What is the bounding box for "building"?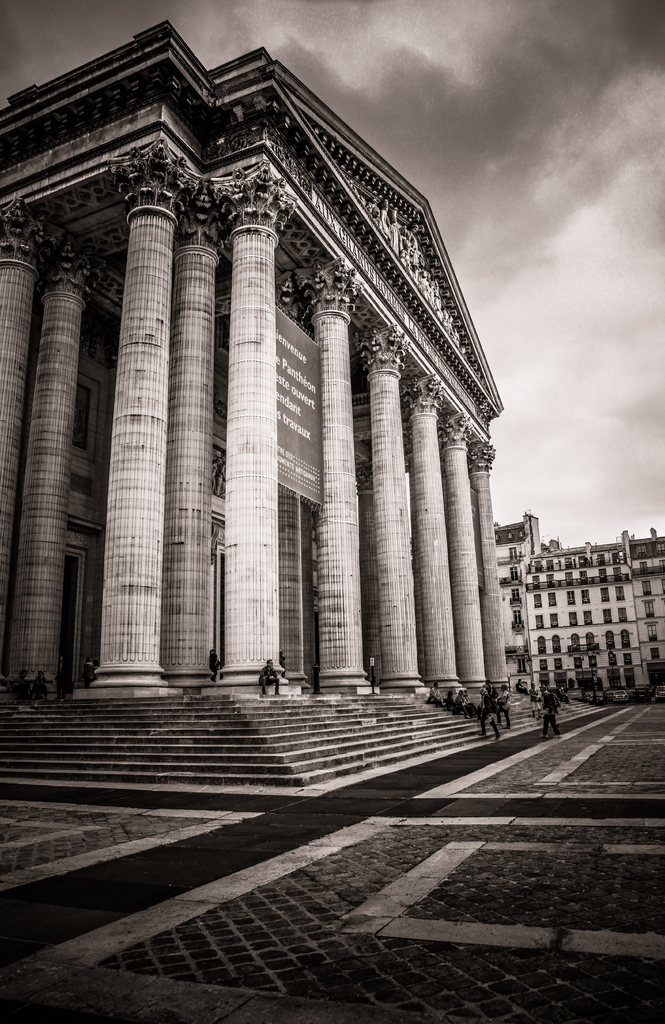
x1=493 y1=512 x2=541 y2=661.
